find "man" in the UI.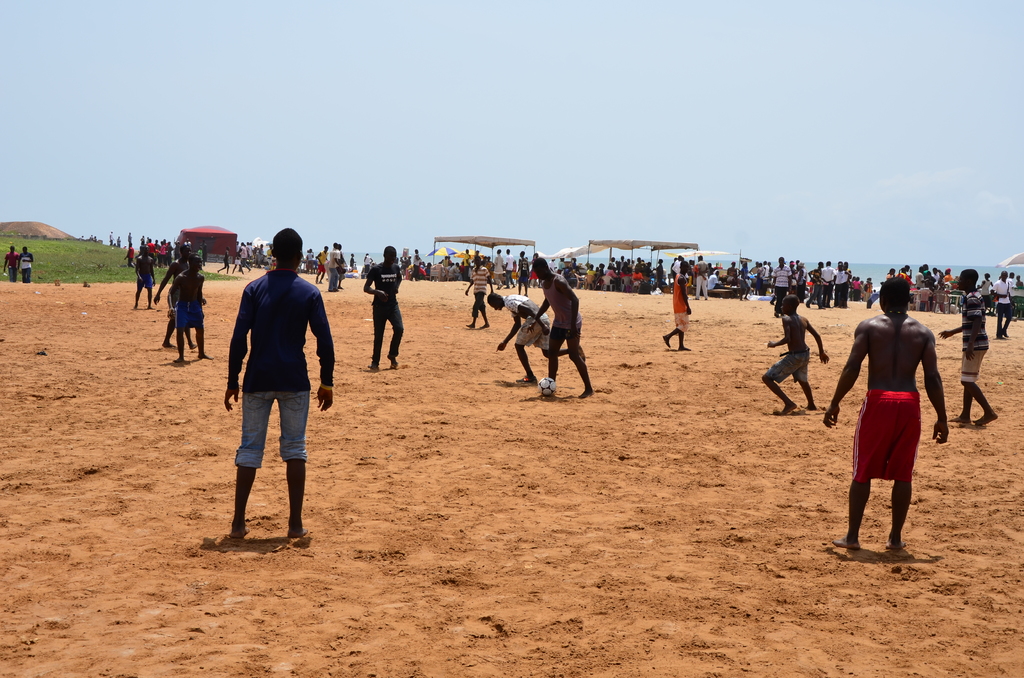
UI element at [361, 243, 403, 376].
